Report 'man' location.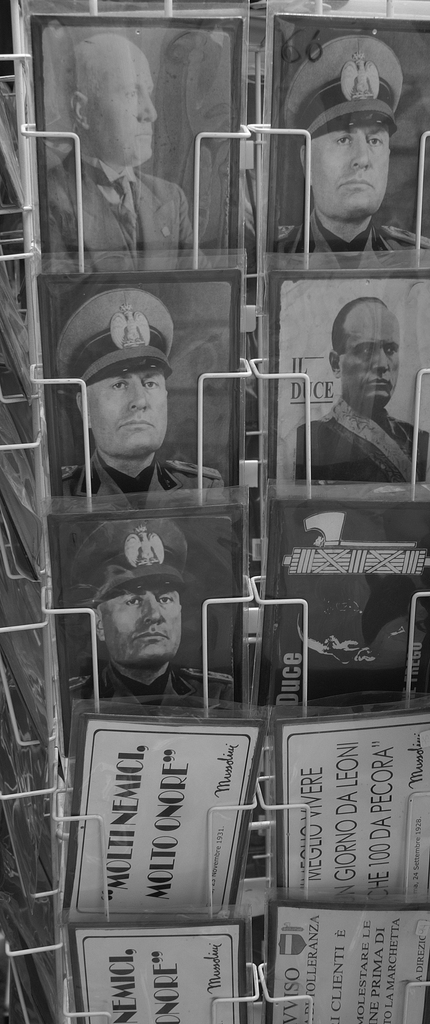
Report: left=58, top=332, right=195, bottom=505.
